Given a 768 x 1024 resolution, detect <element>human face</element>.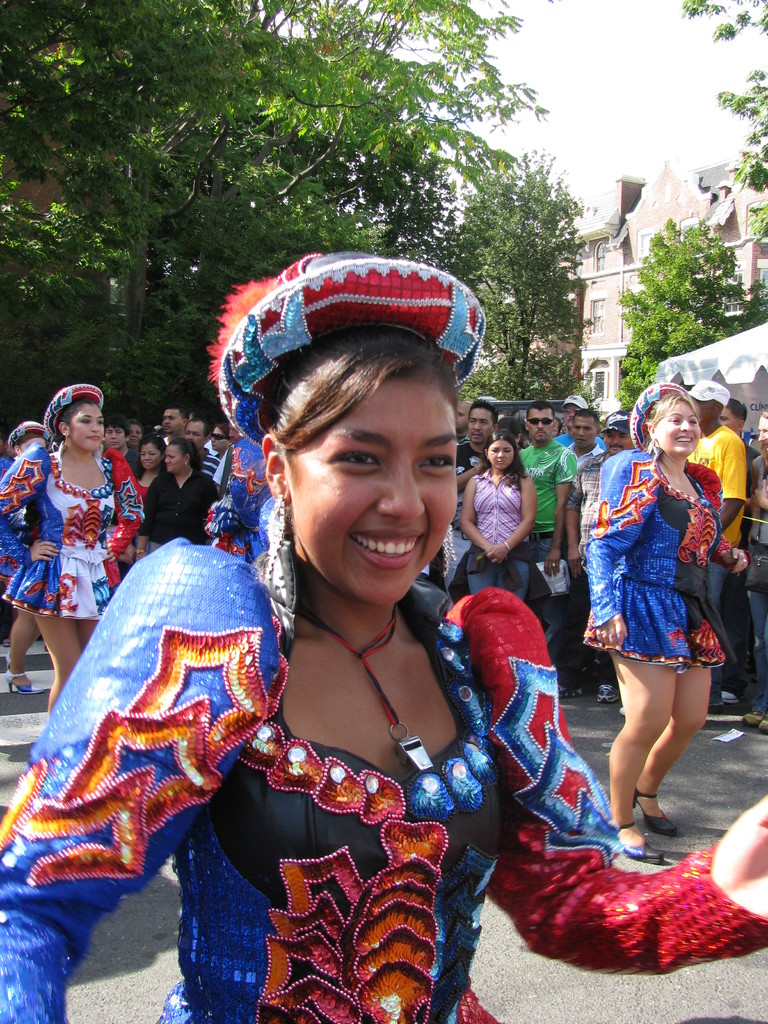
756, 412, 767, 454.
